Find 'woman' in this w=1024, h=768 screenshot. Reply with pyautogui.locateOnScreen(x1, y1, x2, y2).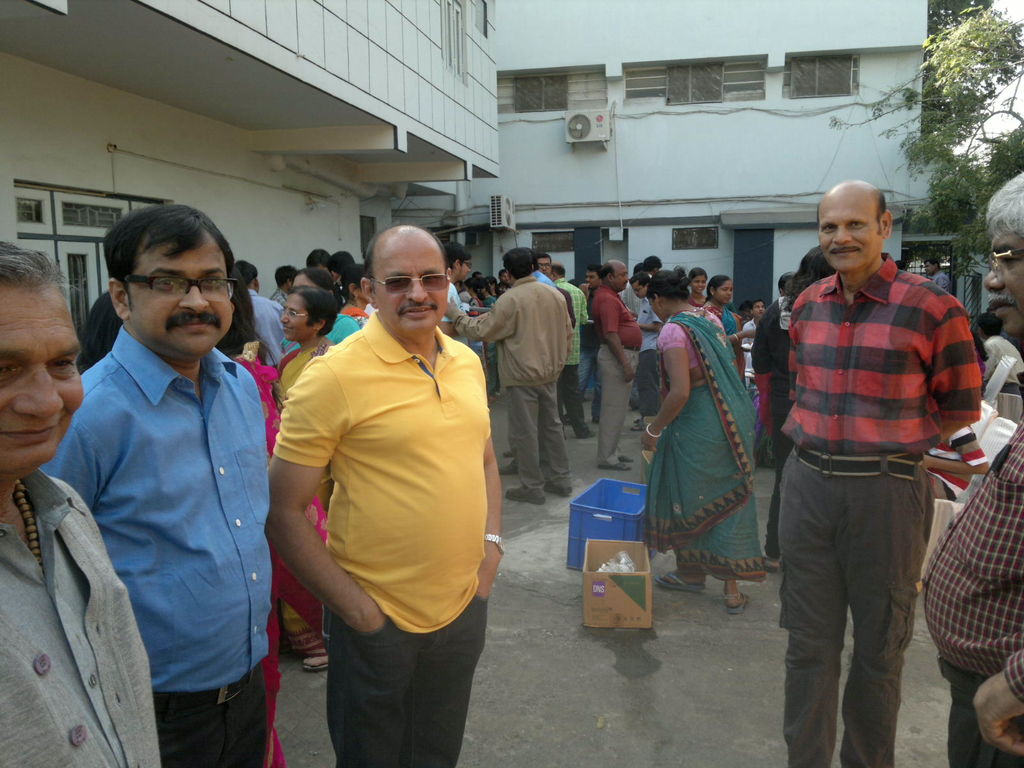
pyautogui.locateOnScreen(77, 290, 121, 372).
